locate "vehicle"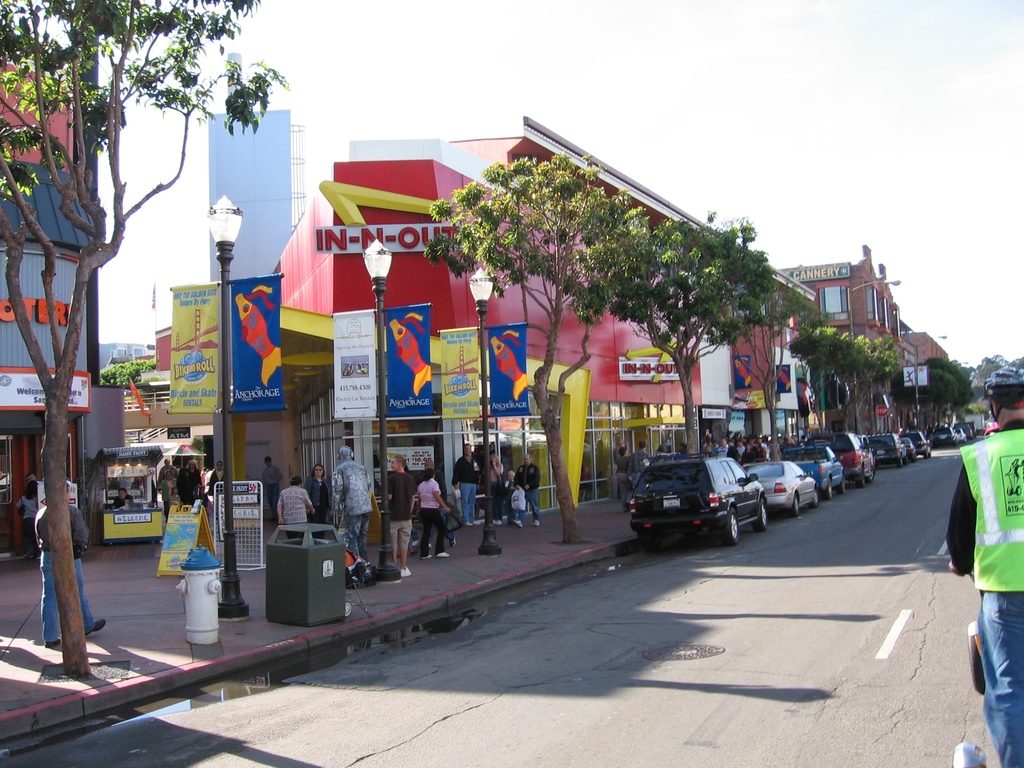
l=808, t=430, r=874, b=484
